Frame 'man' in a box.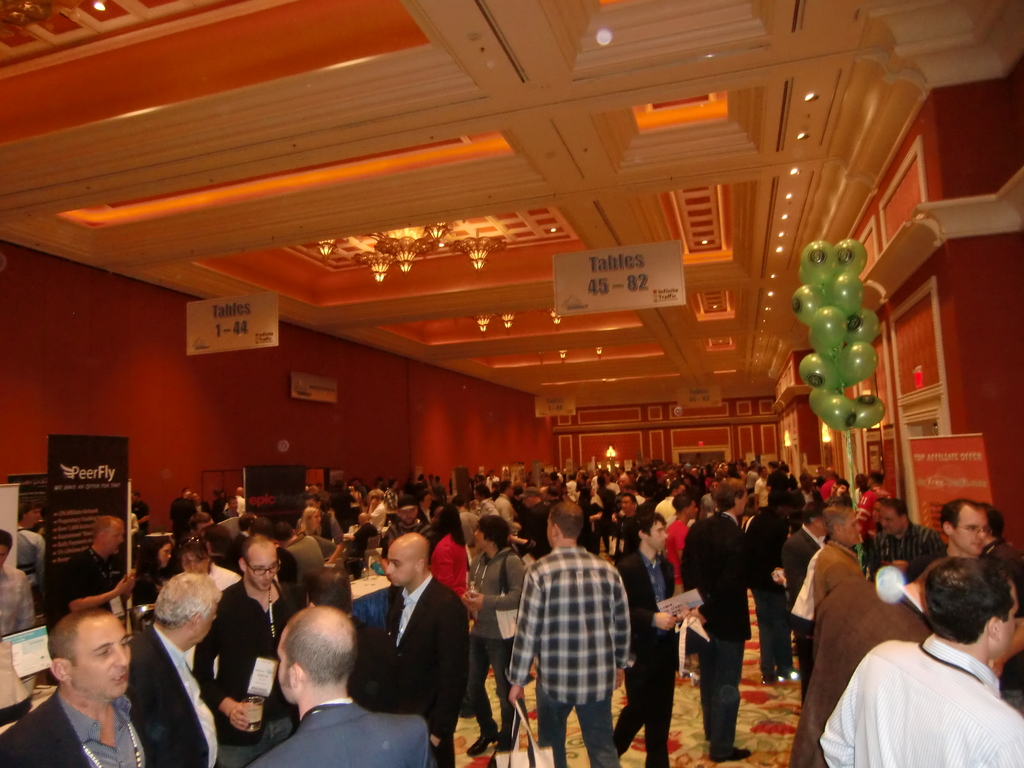
box=[303, 566, 404, 733].
